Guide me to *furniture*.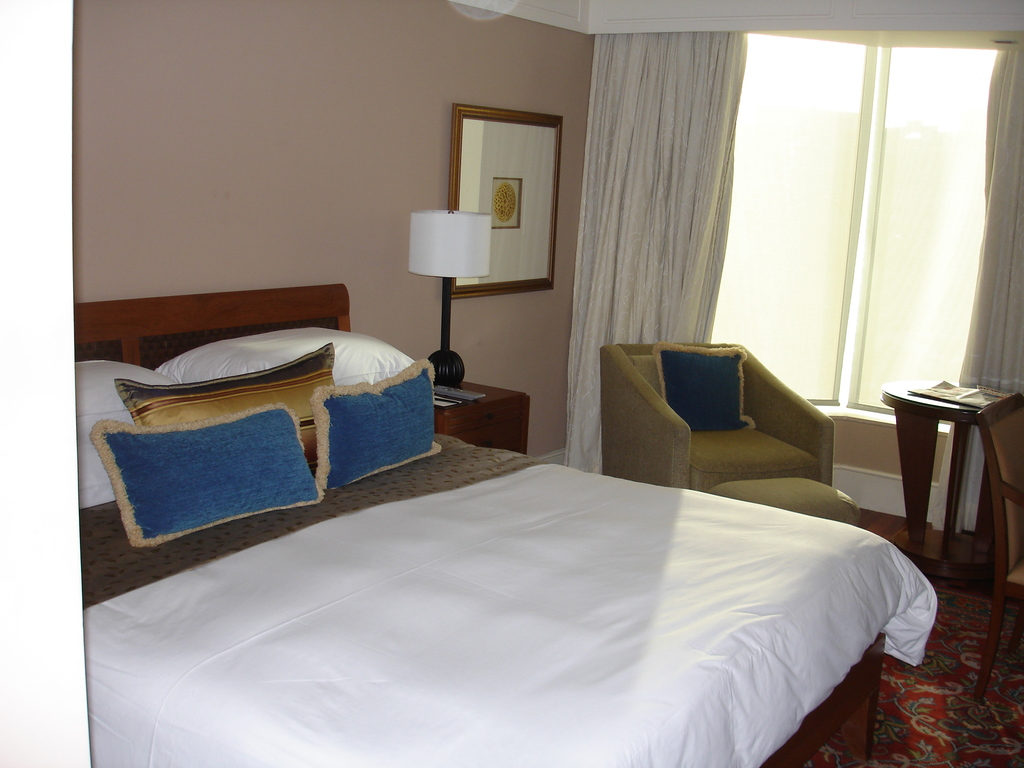
Guidance: [975, 389, 1023, 699].
